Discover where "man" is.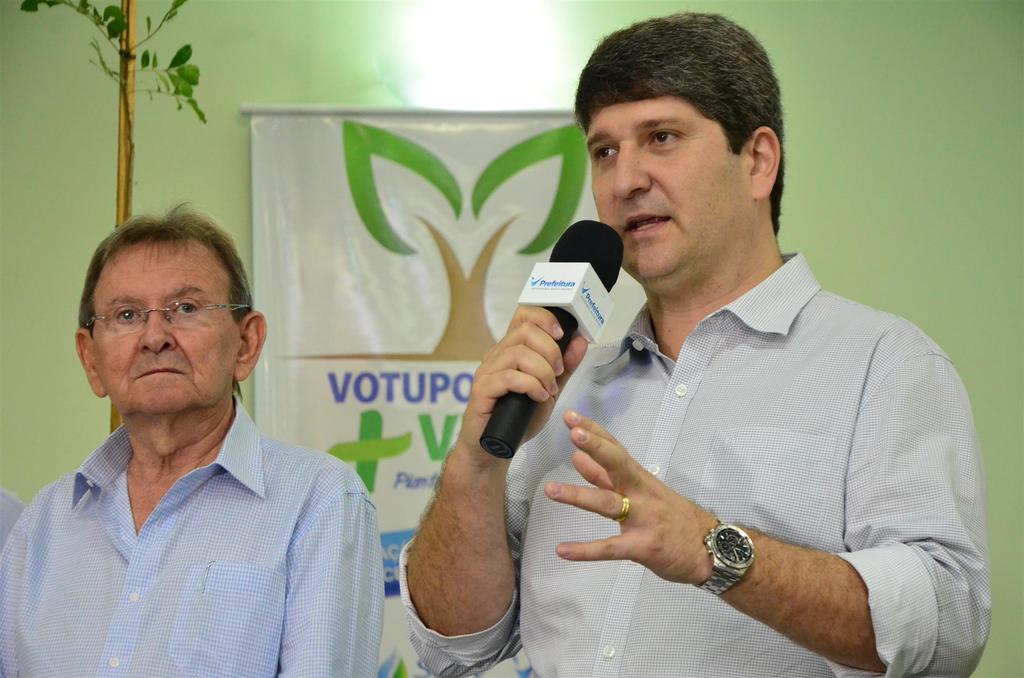
Discovered at (x1=11, y1=211, x2=380, y2=667).
